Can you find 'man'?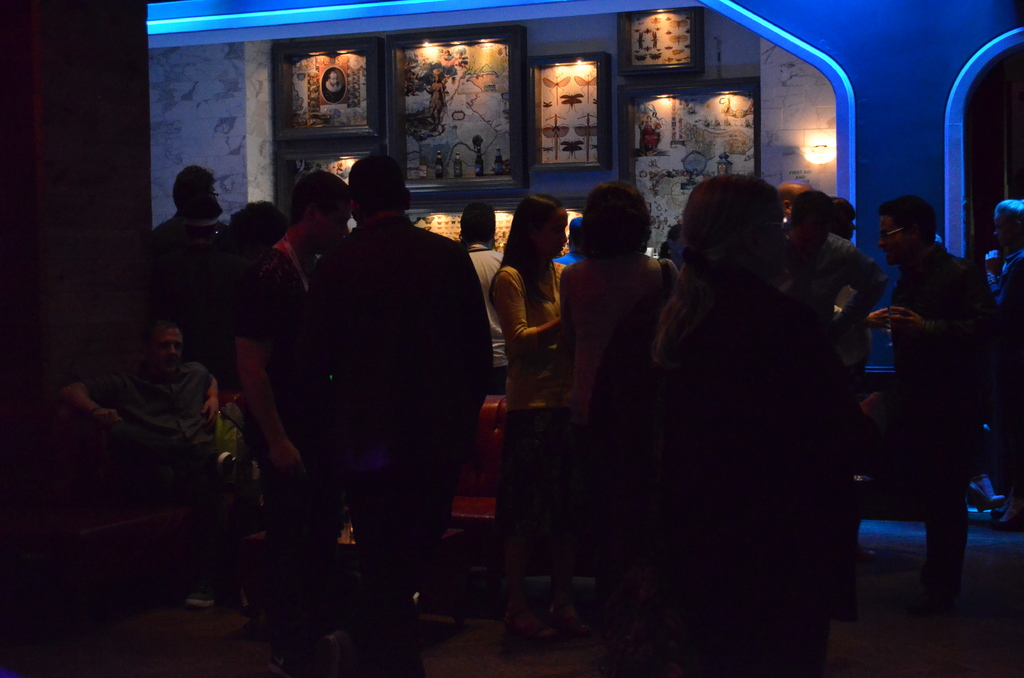
Yes, bounding box: rect(765, 183, 841, 318).
